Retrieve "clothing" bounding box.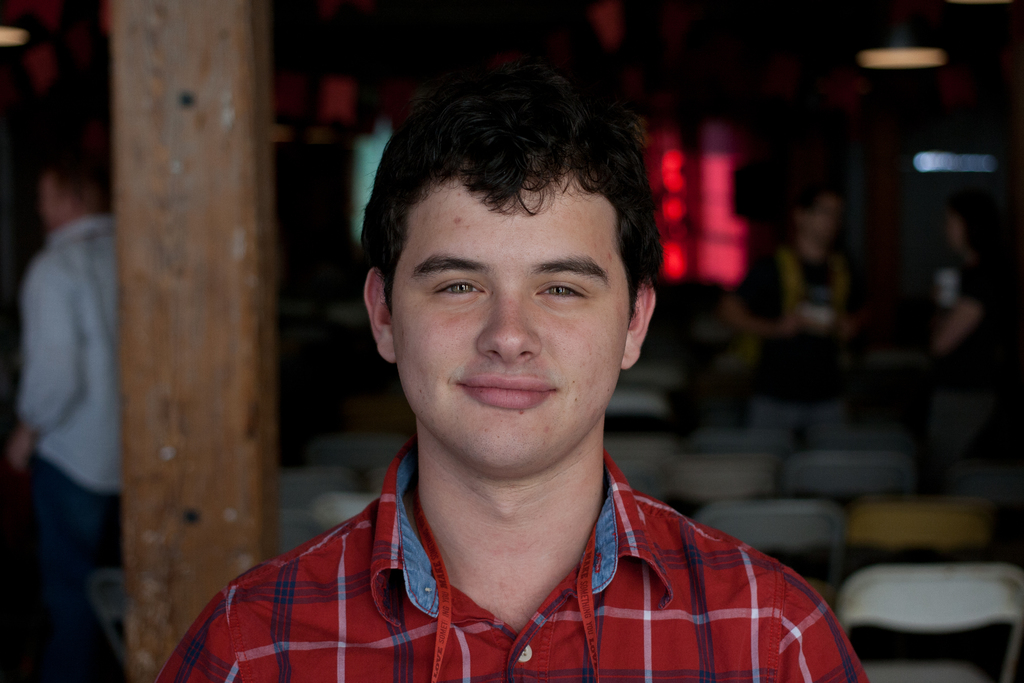
Bounding box: 749 383 852 449.
